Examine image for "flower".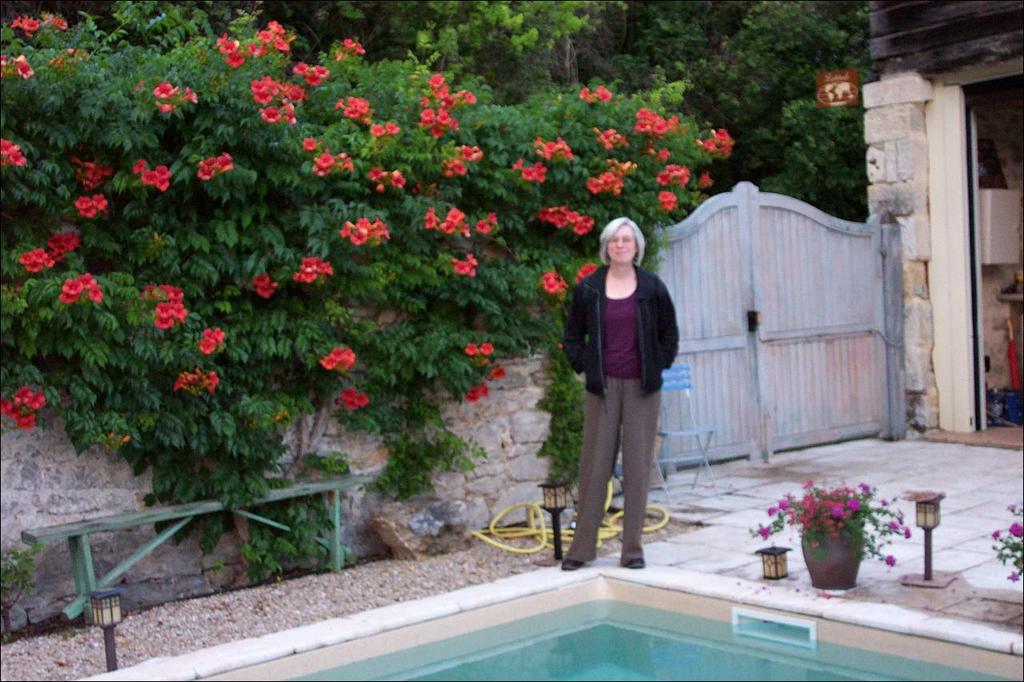
Examination result: crop(133, 160, 144, 177).
